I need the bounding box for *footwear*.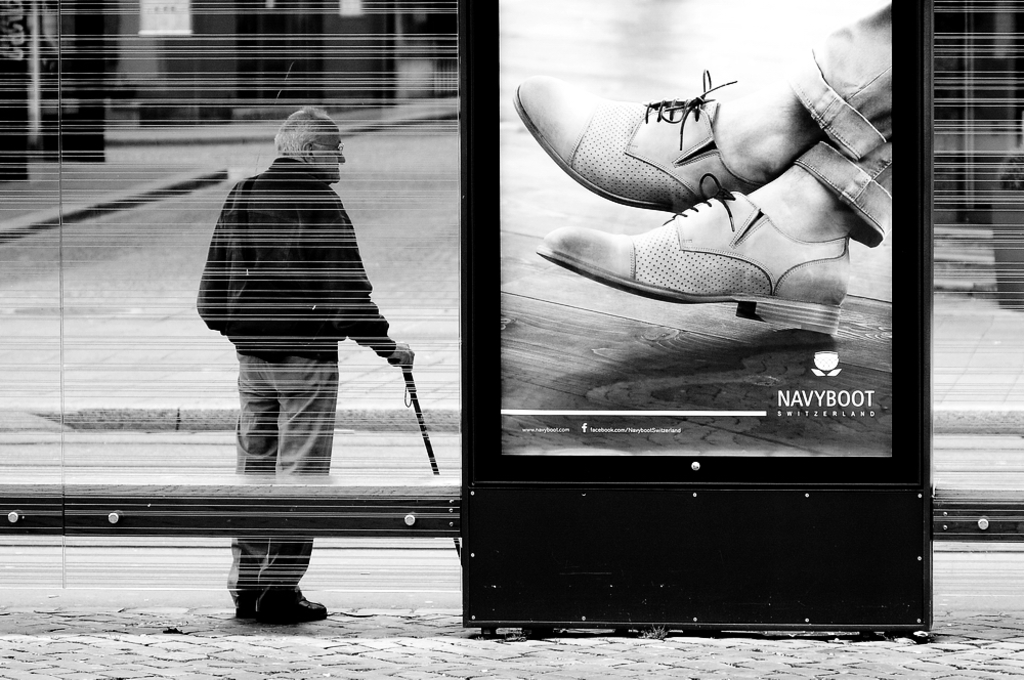
Here it is: 233 585 258 620.
